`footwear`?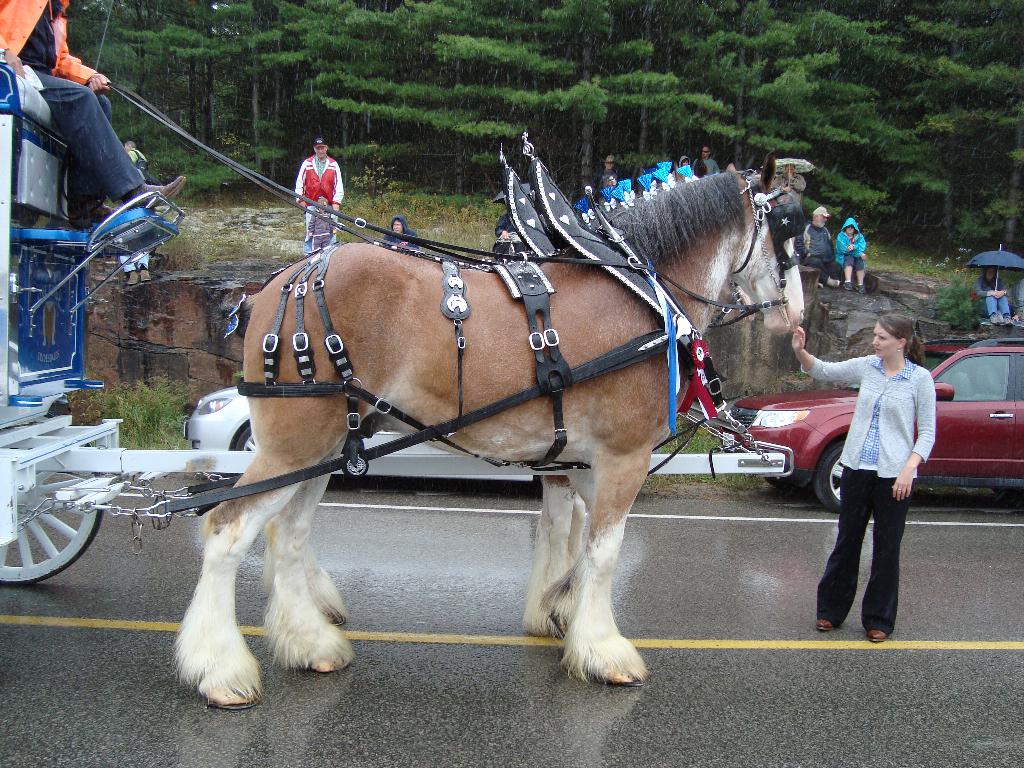
locate(989, 312, 1000, 323)
